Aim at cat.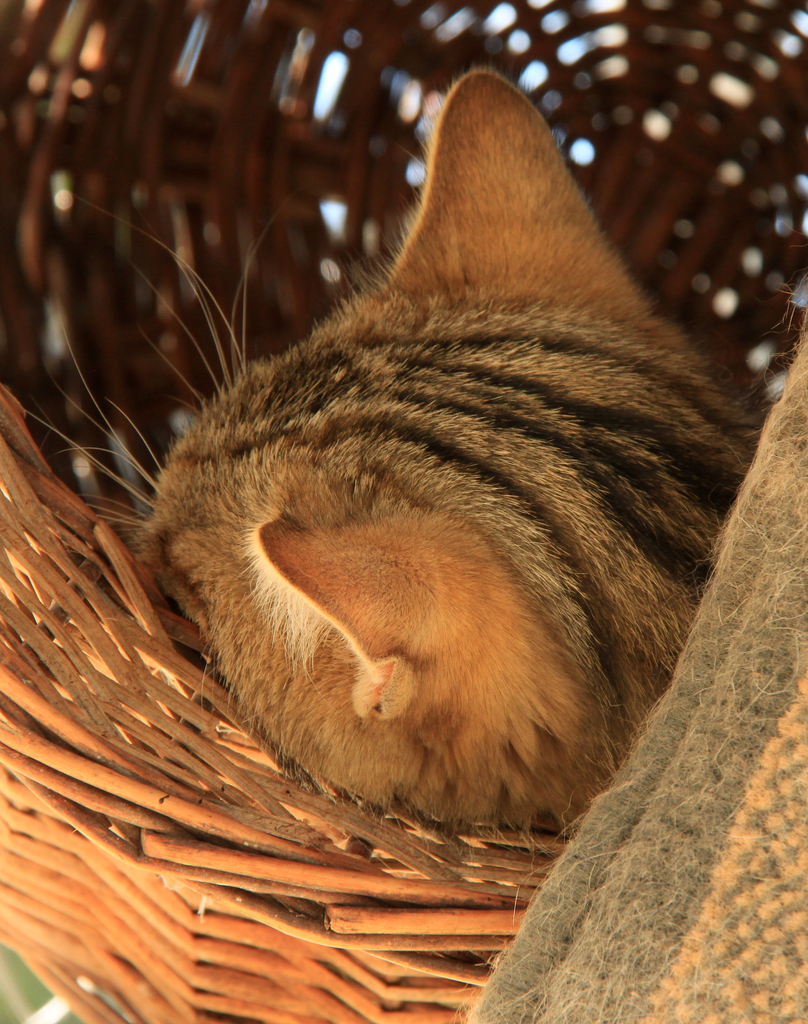
Aimed at 54:61:772:837.
